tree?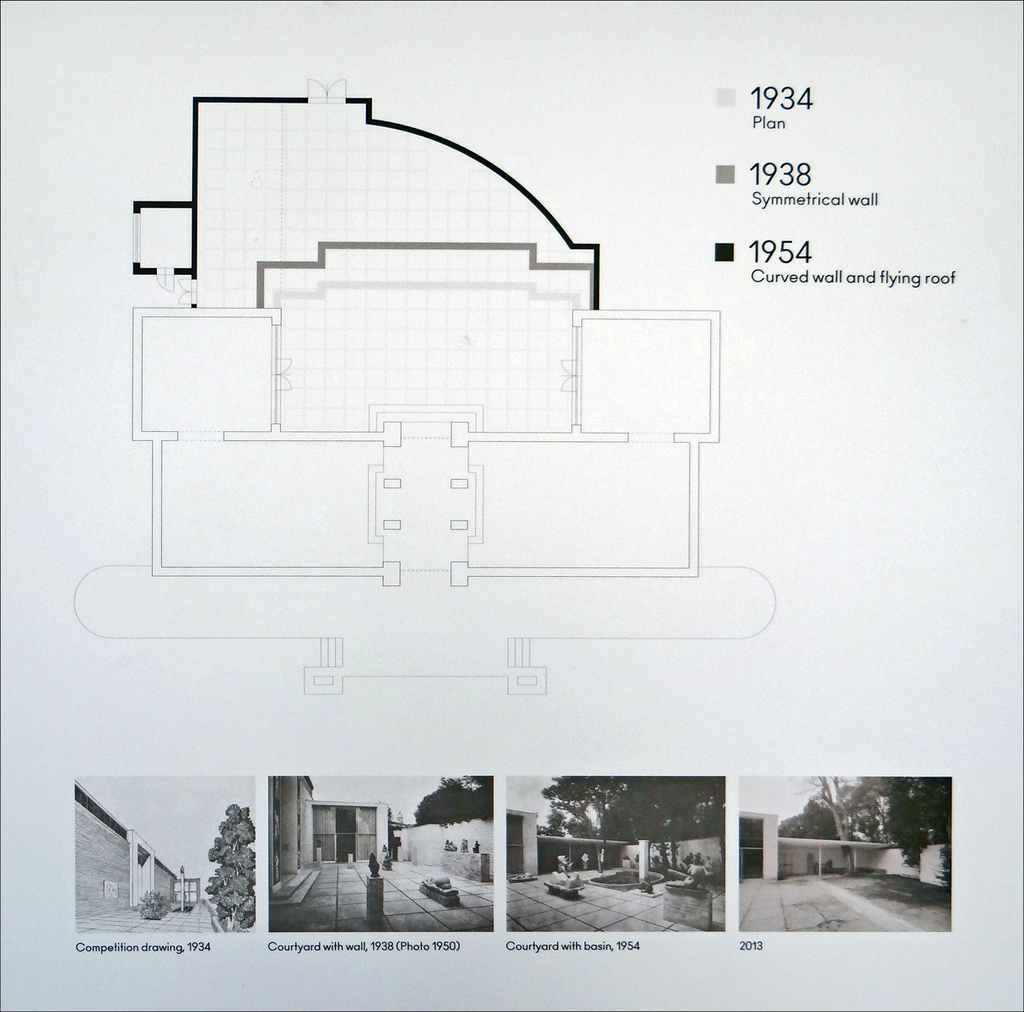
bbox(201, 805, 261, 935)
